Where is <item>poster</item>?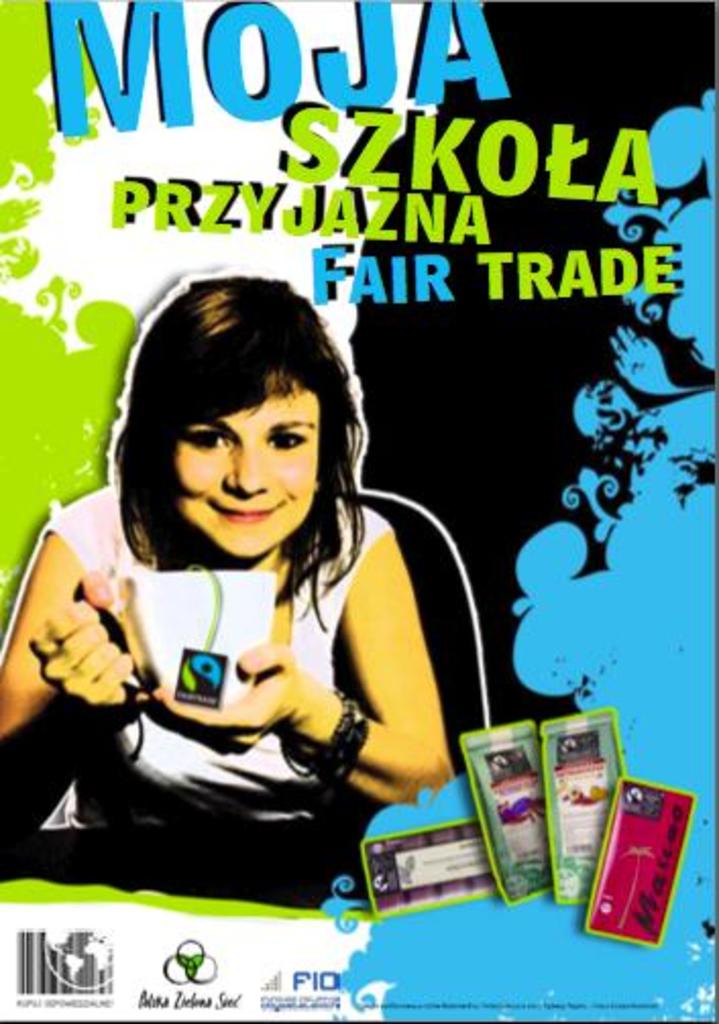
select_region(0, 0, 717, 1022).
